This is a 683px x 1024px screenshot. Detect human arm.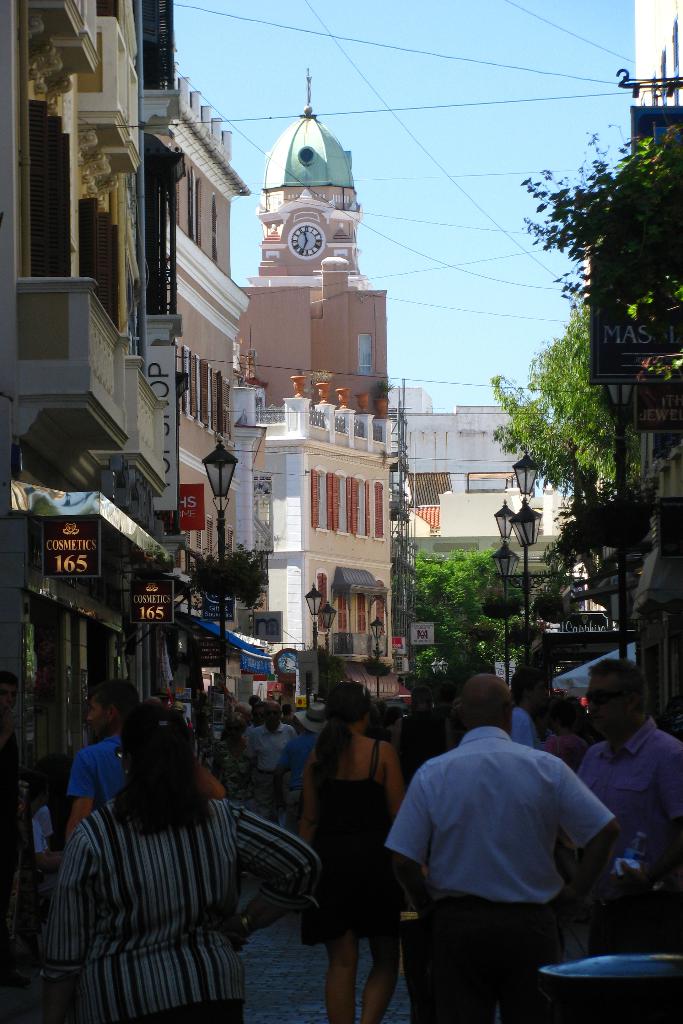
[193, 757, 219, 799].
